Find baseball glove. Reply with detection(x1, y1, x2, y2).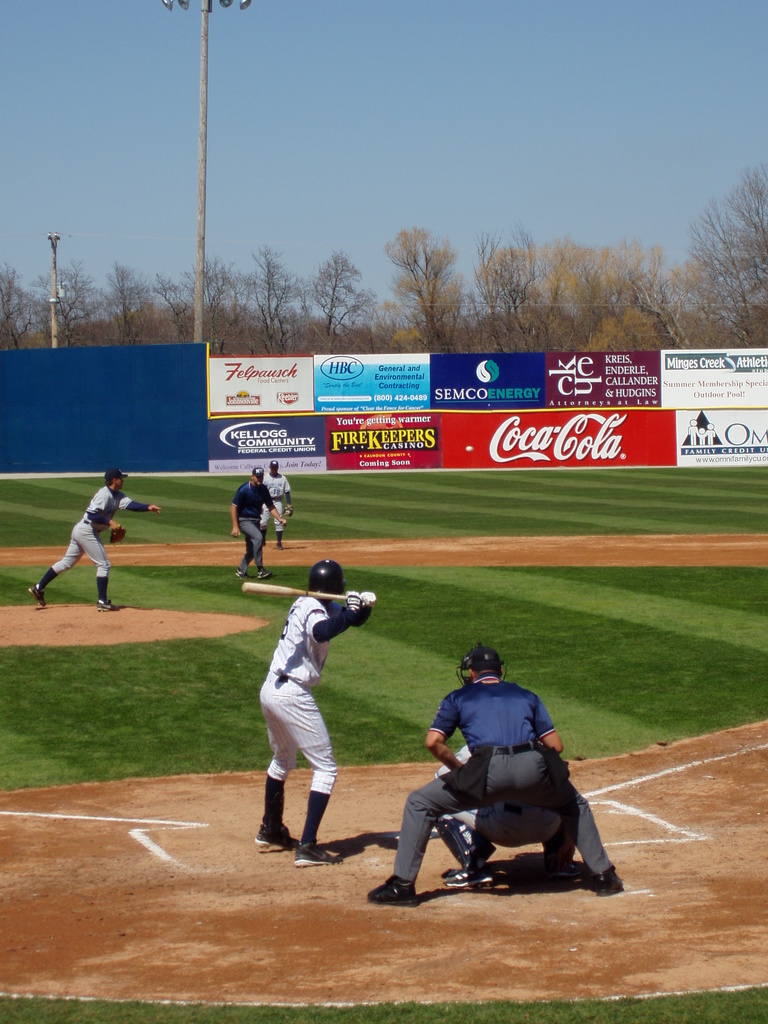
detection(109, 527, 126, 543).
